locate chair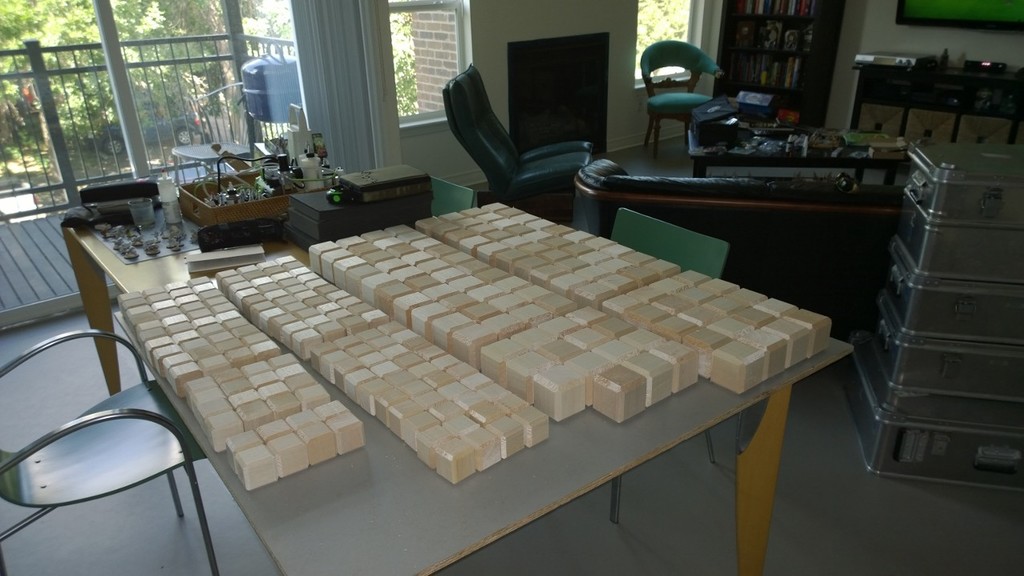
box(614, 205, 735, 525)
